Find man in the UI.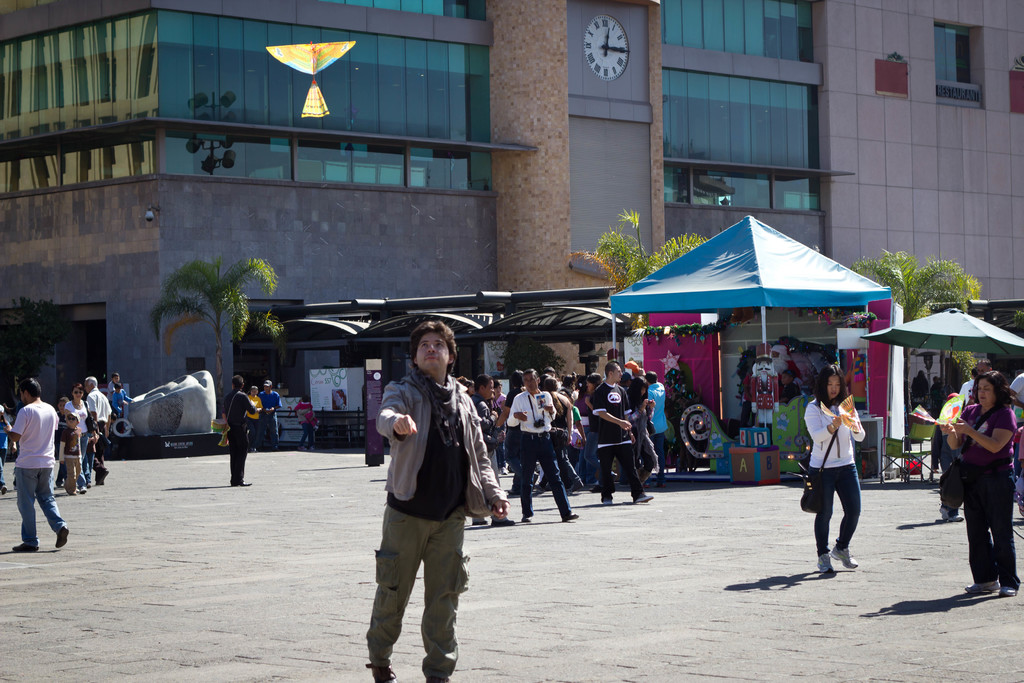
UI element at bbox=[362, 329, 496, 673].
